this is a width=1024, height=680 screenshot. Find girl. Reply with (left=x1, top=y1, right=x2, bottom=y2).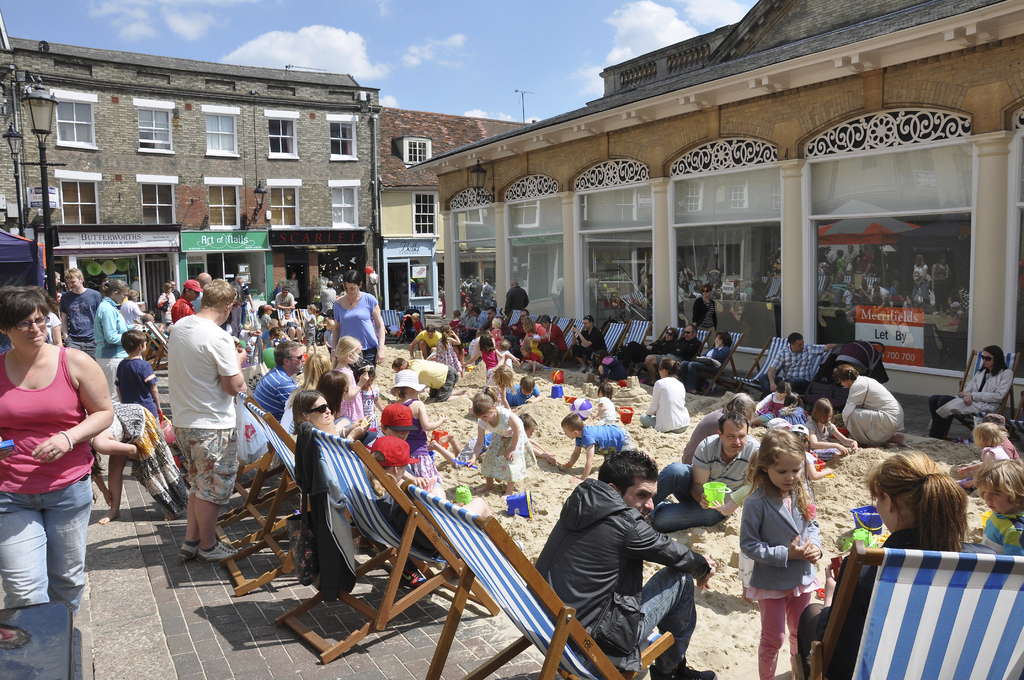
(left=482, top=317, right=504, bottom=340).
